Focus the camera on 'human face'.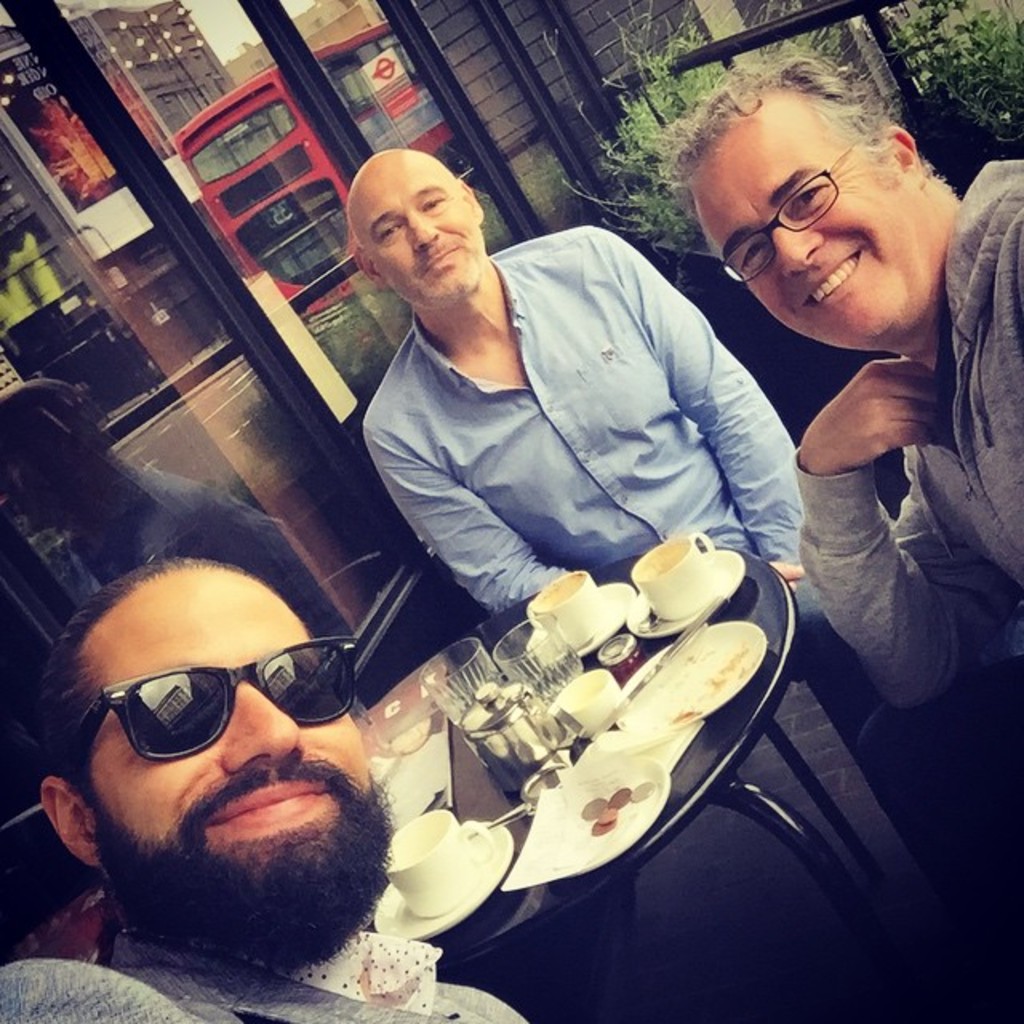
Focus region: rect(358, 162, 482, 312).
